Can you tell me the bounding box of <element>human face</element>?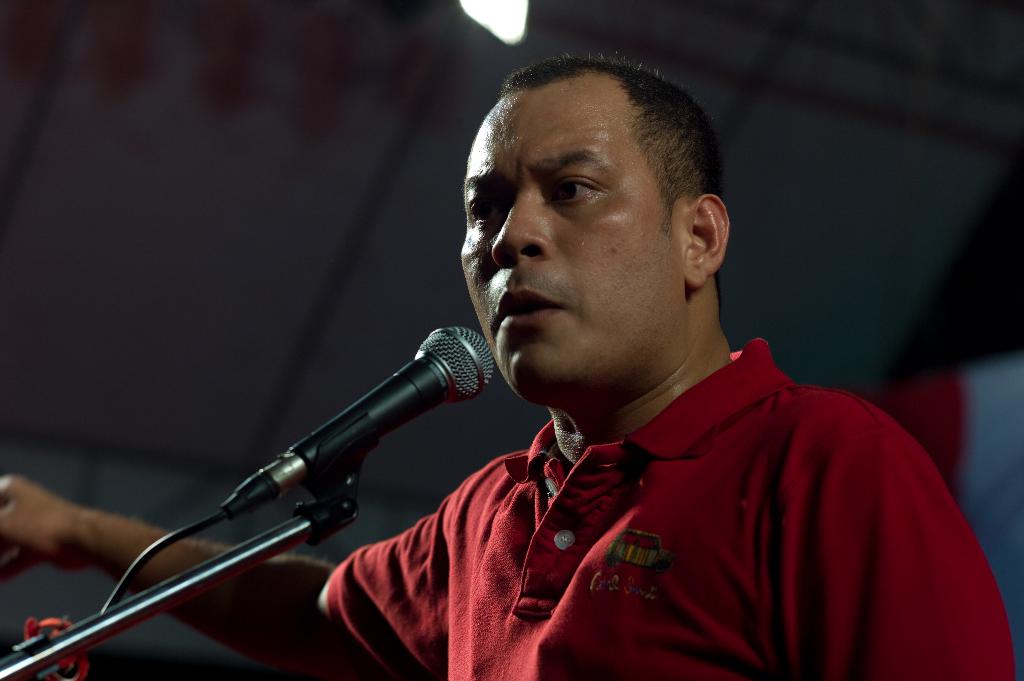
rect(454, 91, 676, 396).
